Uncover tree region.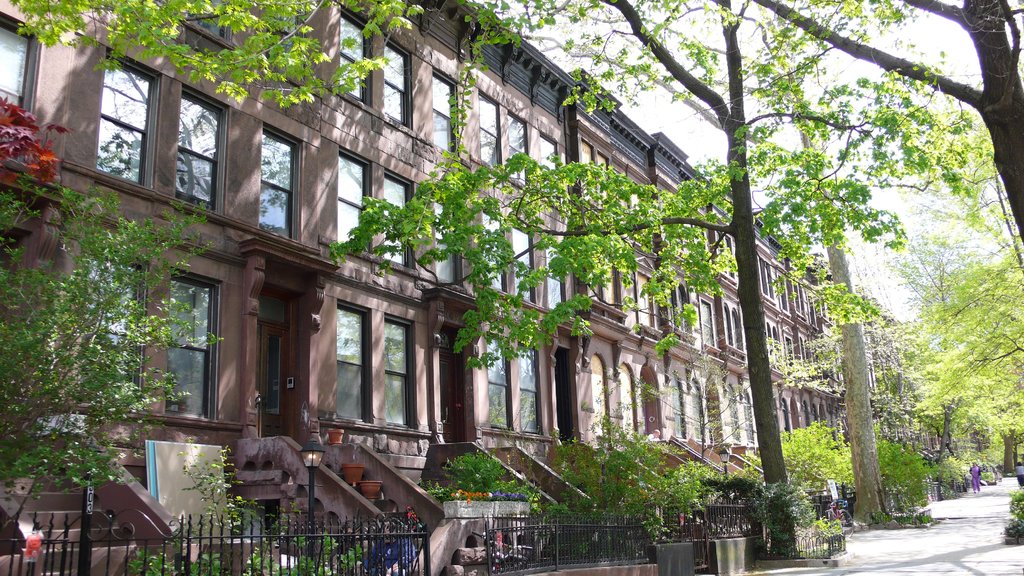
Uncovered: BBox(0, 182, 198, 487).
